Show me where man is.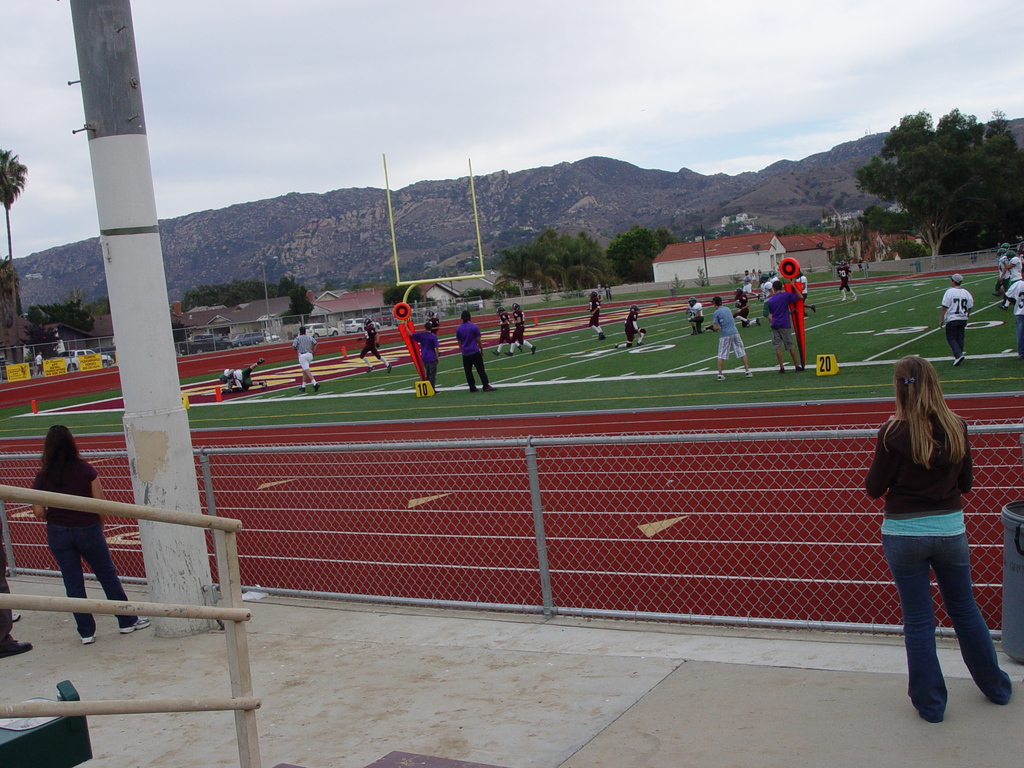
man is at 408:322:440:393.
